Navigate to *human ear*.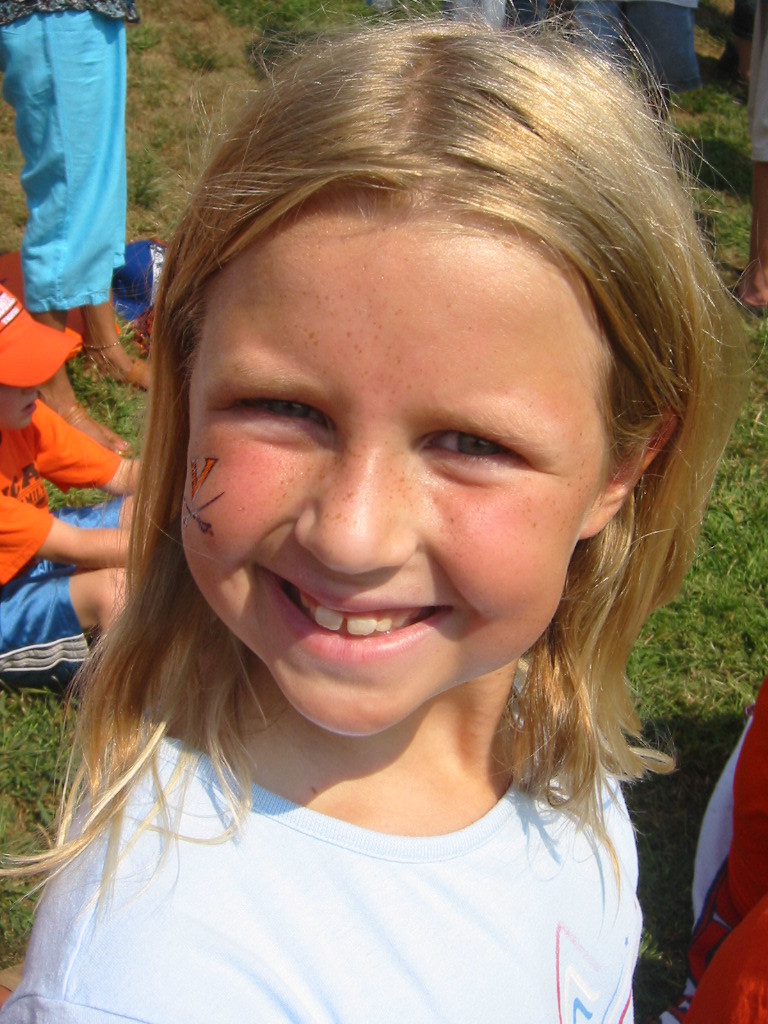
Navigation target: Rect(582, 419, 670, 531).
